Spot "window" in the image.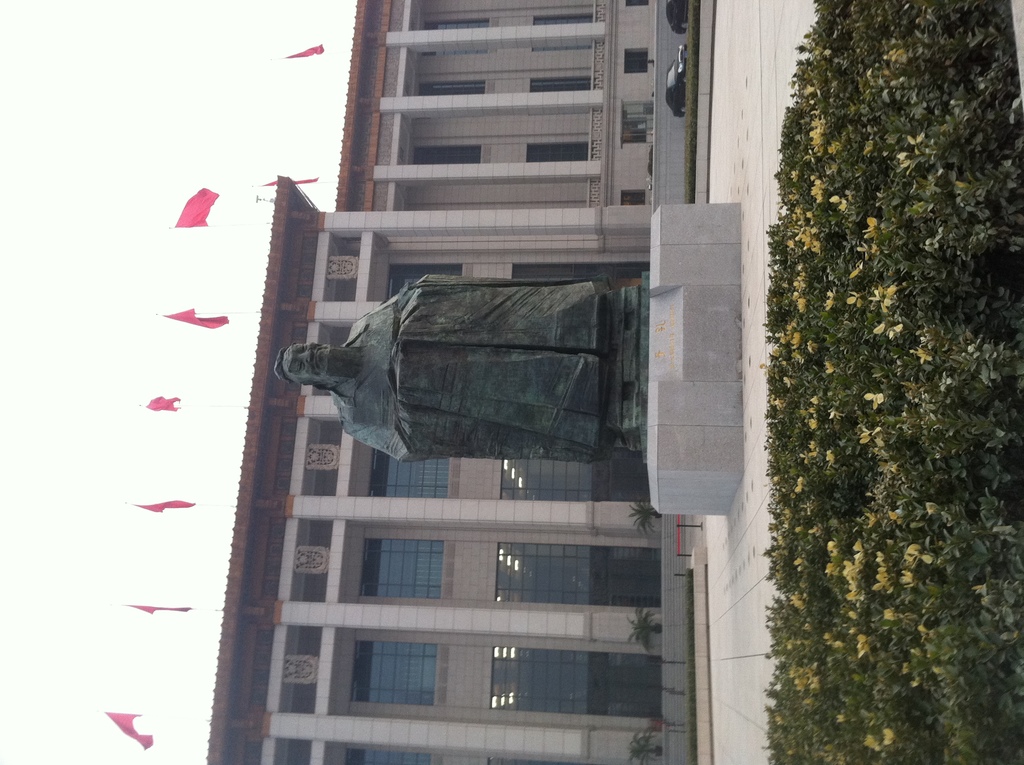
"window" found at box(358, 535, 441, 605).
